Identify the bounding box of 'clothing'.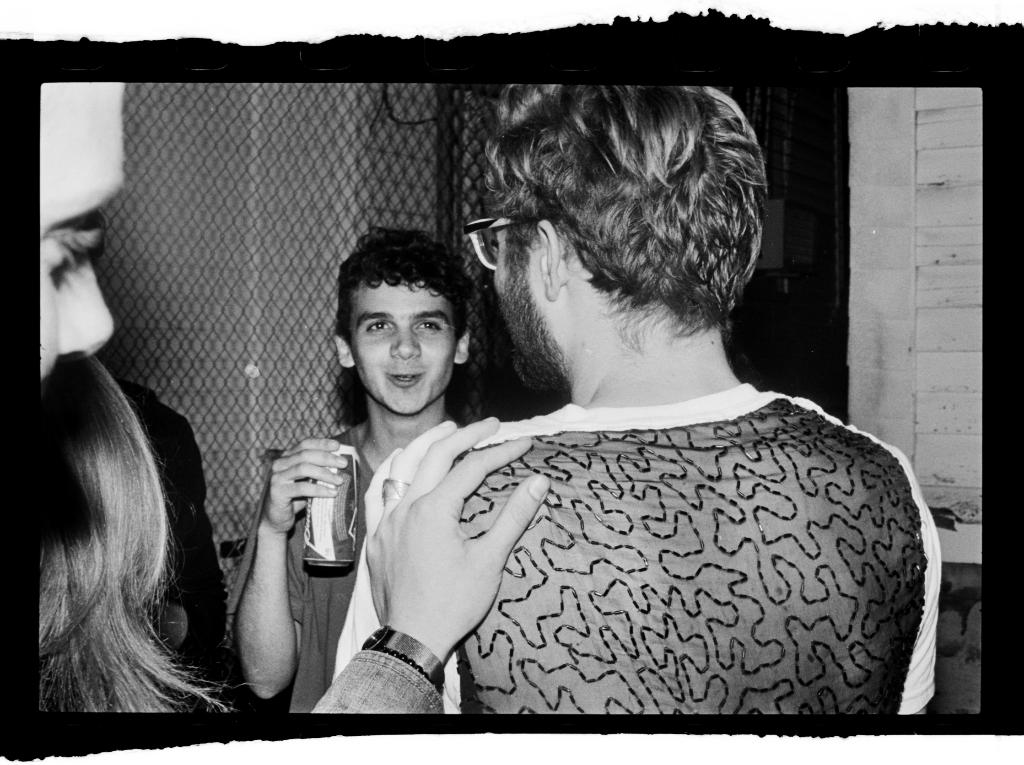
rect(334, 387, 941, 711).
